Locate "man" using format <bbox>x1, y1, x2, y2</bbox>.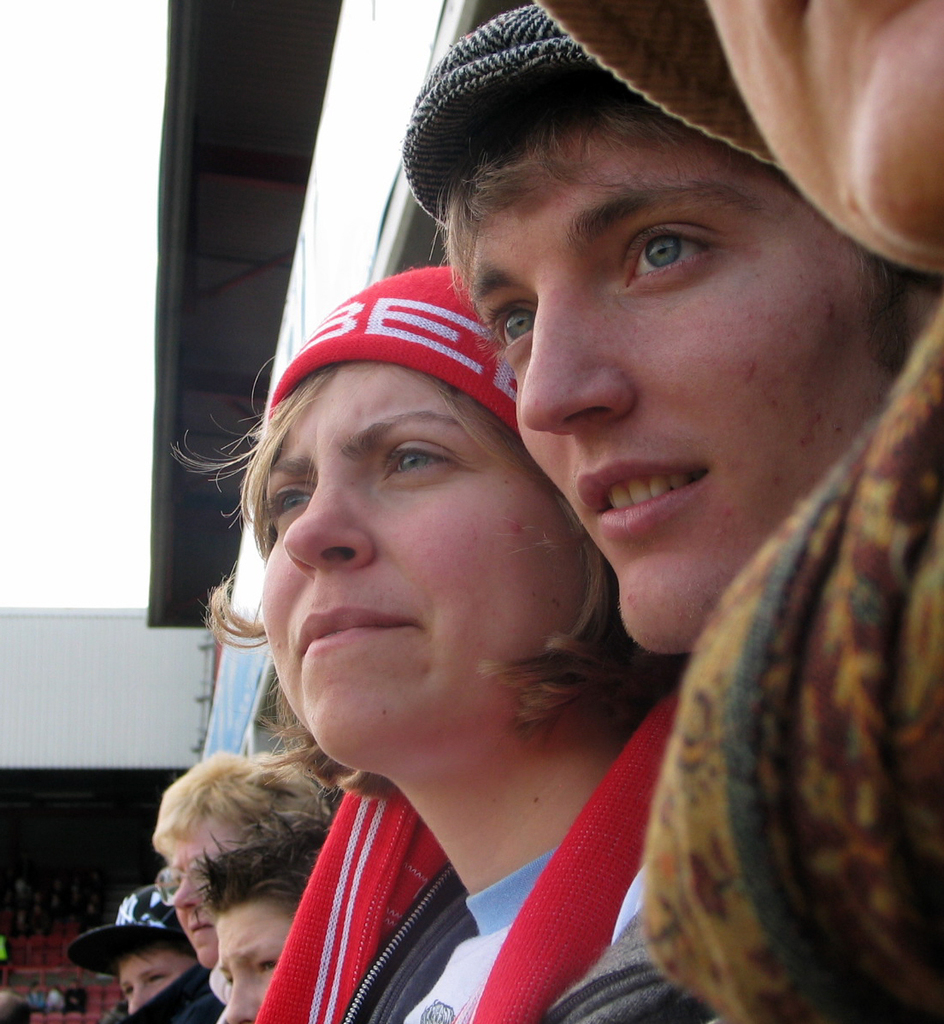
<bbox>397, 0, 943, 662</bbox>.
